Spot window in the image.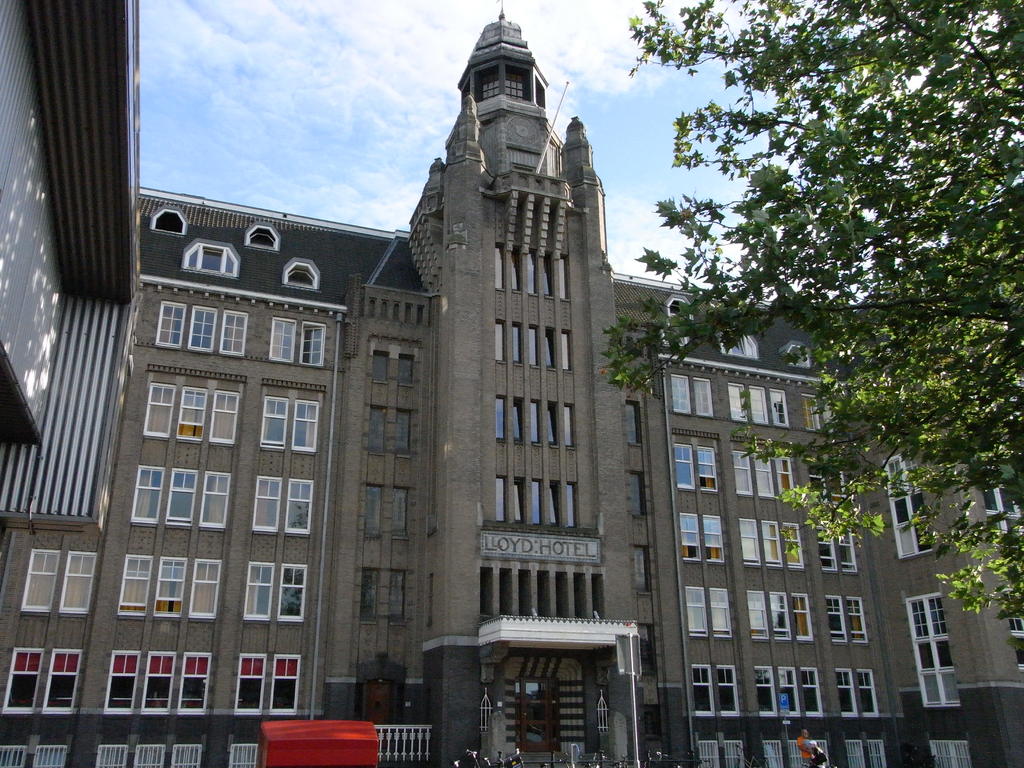
window found at 250,474,280,533.
